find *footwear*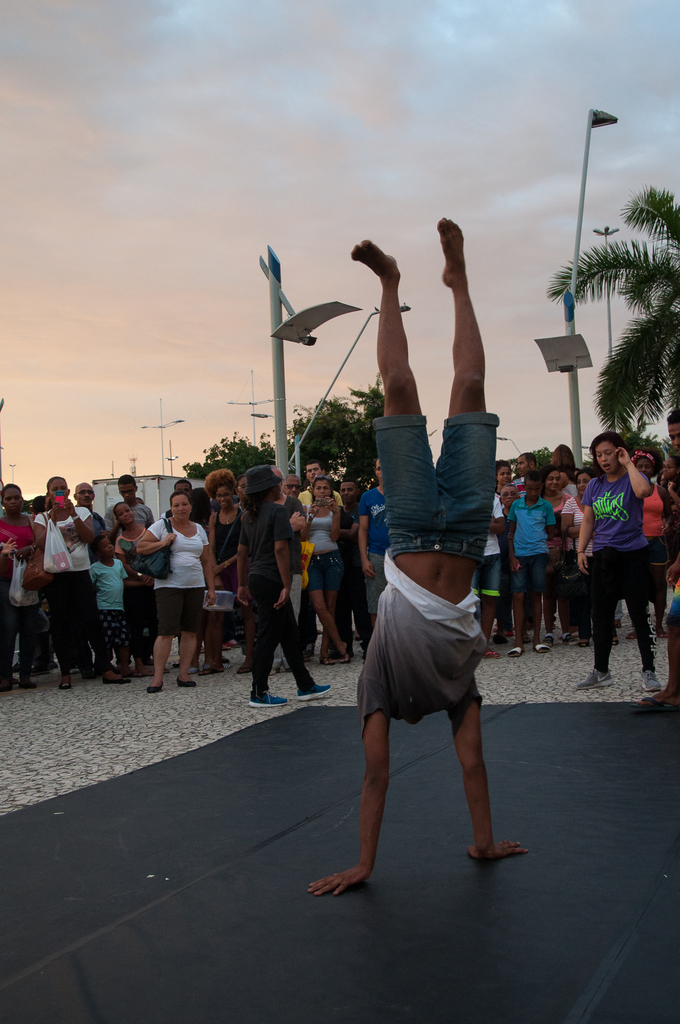
bbox=[69, 667, 79, 677]
